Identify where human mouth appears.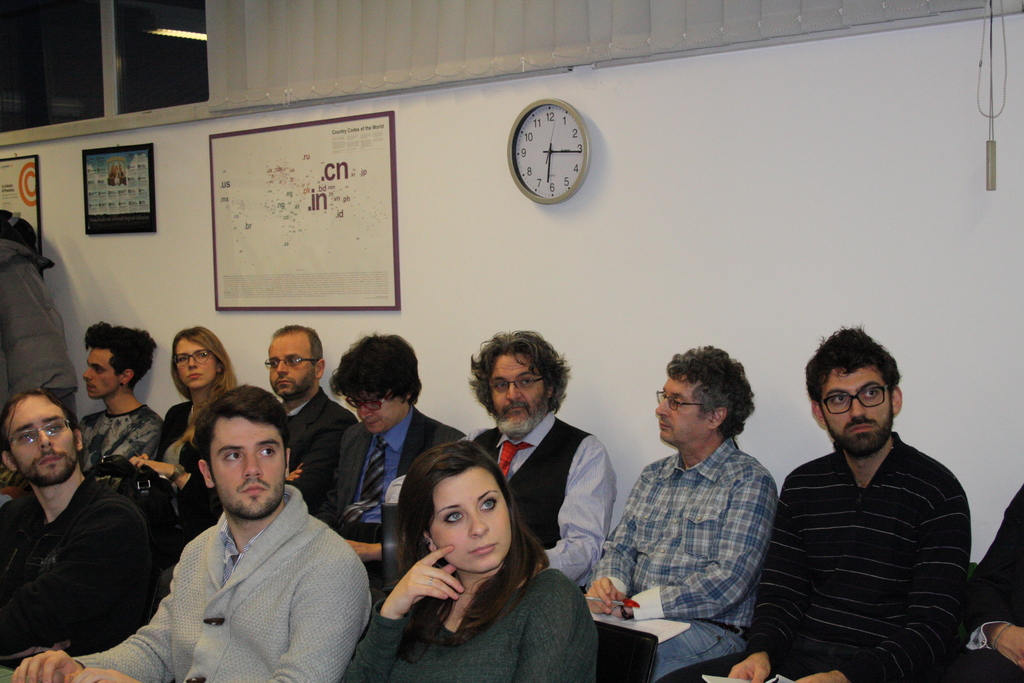
Appears at <bbox>660, 420, 675, 431</bbox>.
